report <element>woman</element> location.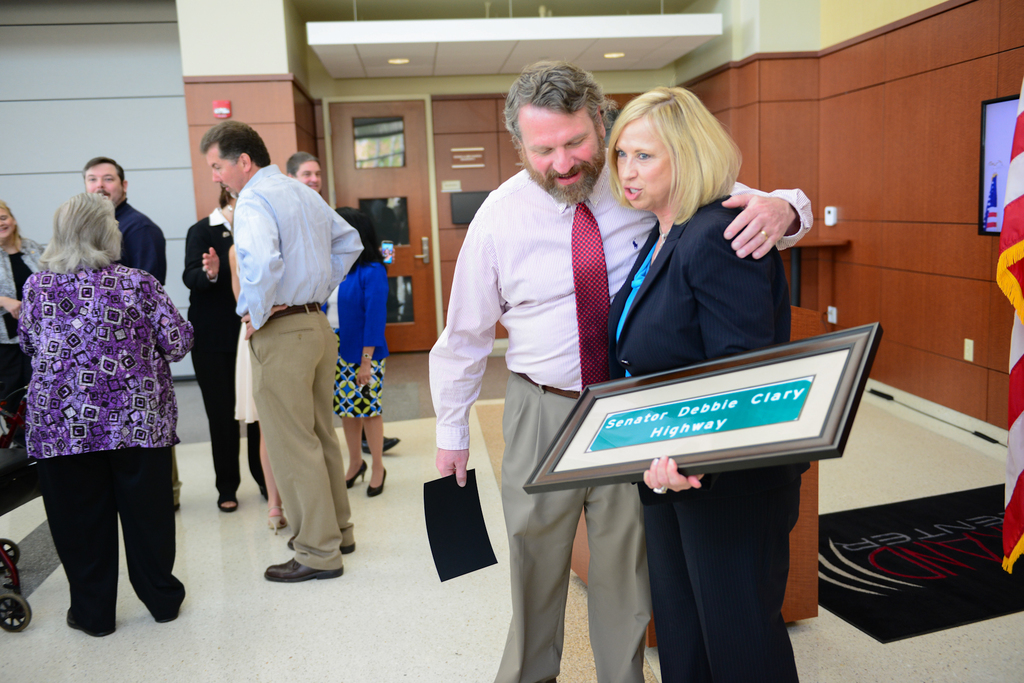
Report: Rect(14, 161, 194, 632).
